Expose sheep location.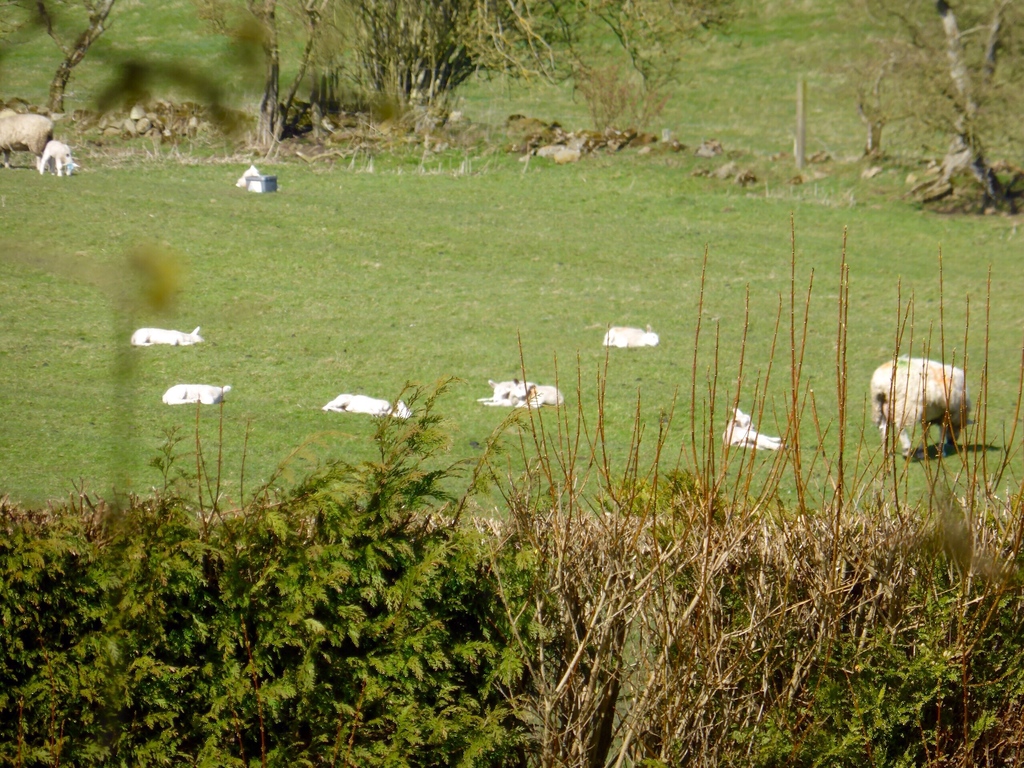
Exposed at 602:326:660:347.
